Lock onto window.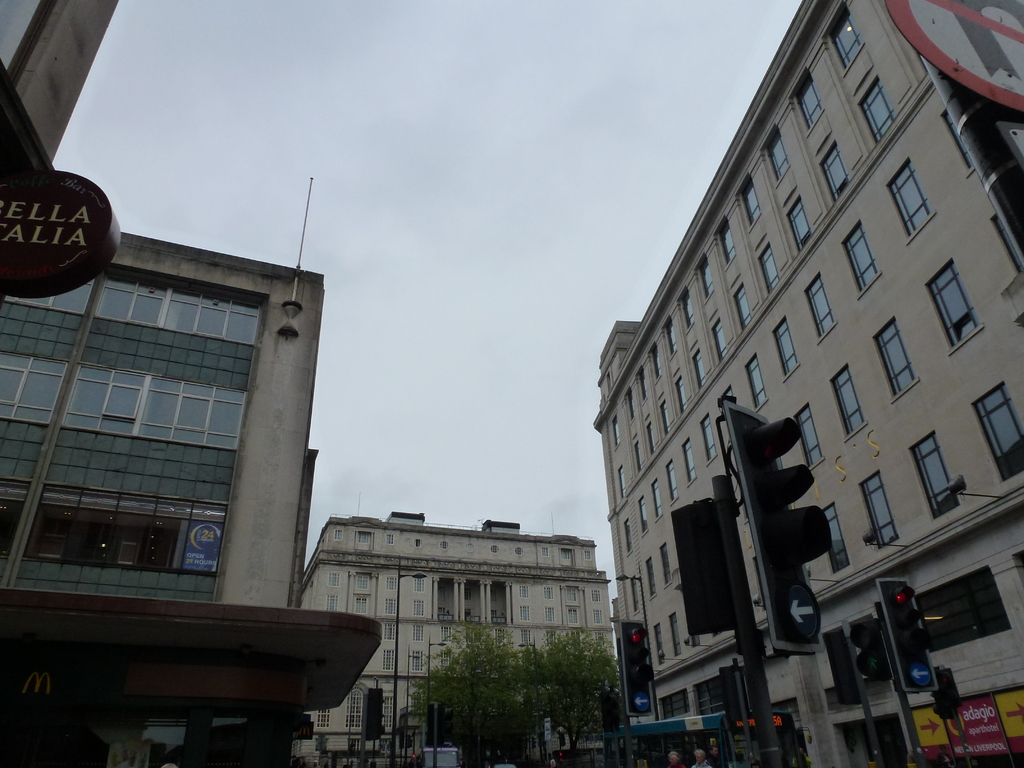
Locked: bbox(822, 0, 867, 69).
